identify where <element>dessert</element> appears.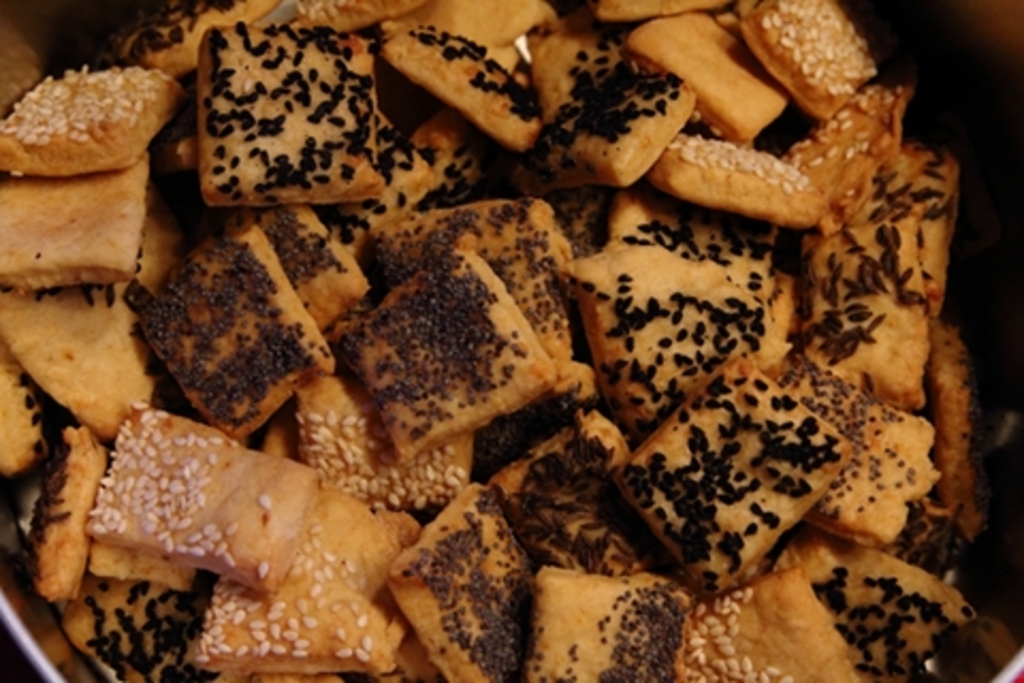
Appears at rect(158, 226, 329, 440).
